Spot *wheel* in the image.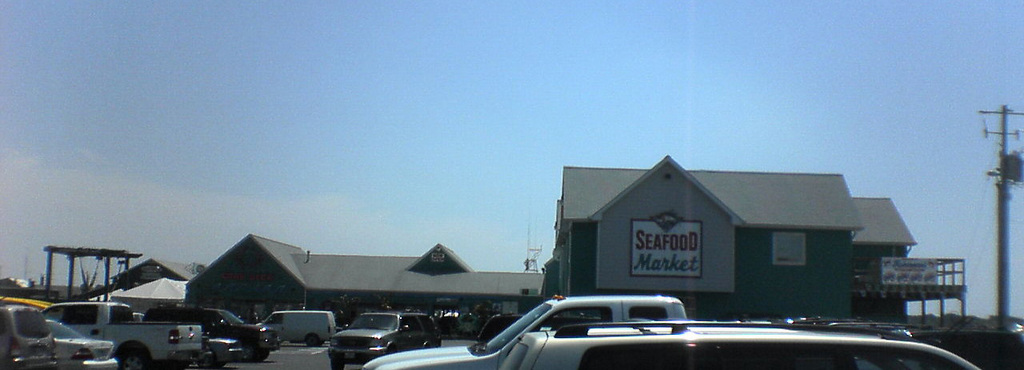
*wheel* found at region(115, 343, 145, 369).
